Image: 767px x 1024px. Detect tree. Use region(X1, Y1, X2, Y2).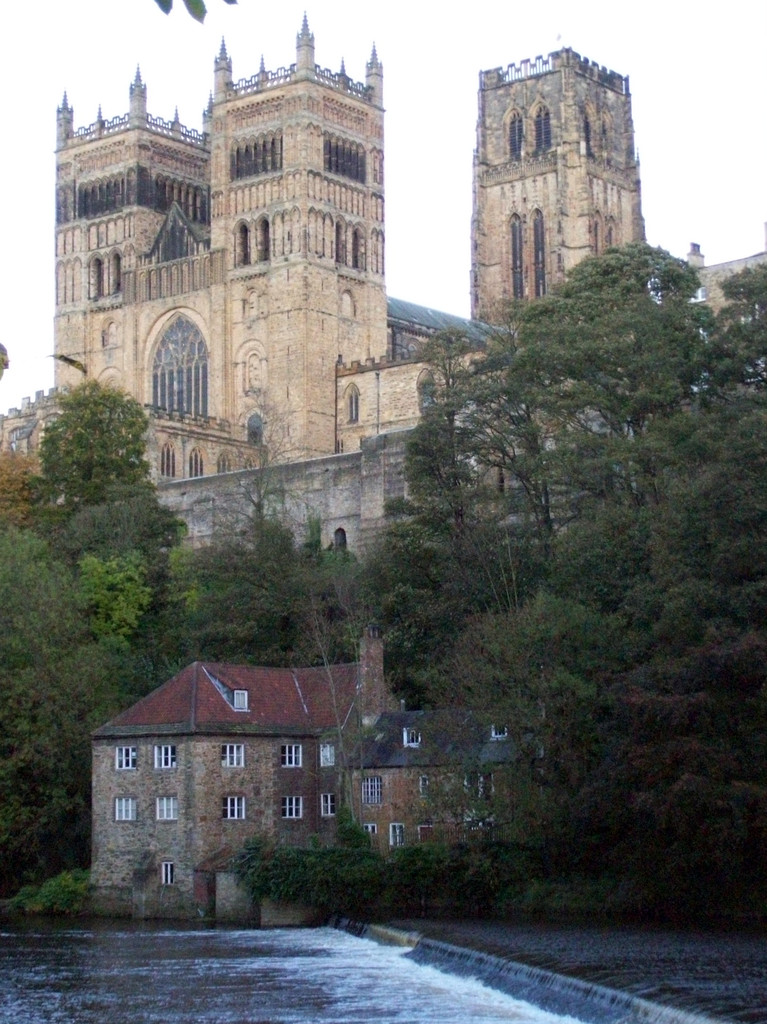
region(211, 511, 378, 662).
